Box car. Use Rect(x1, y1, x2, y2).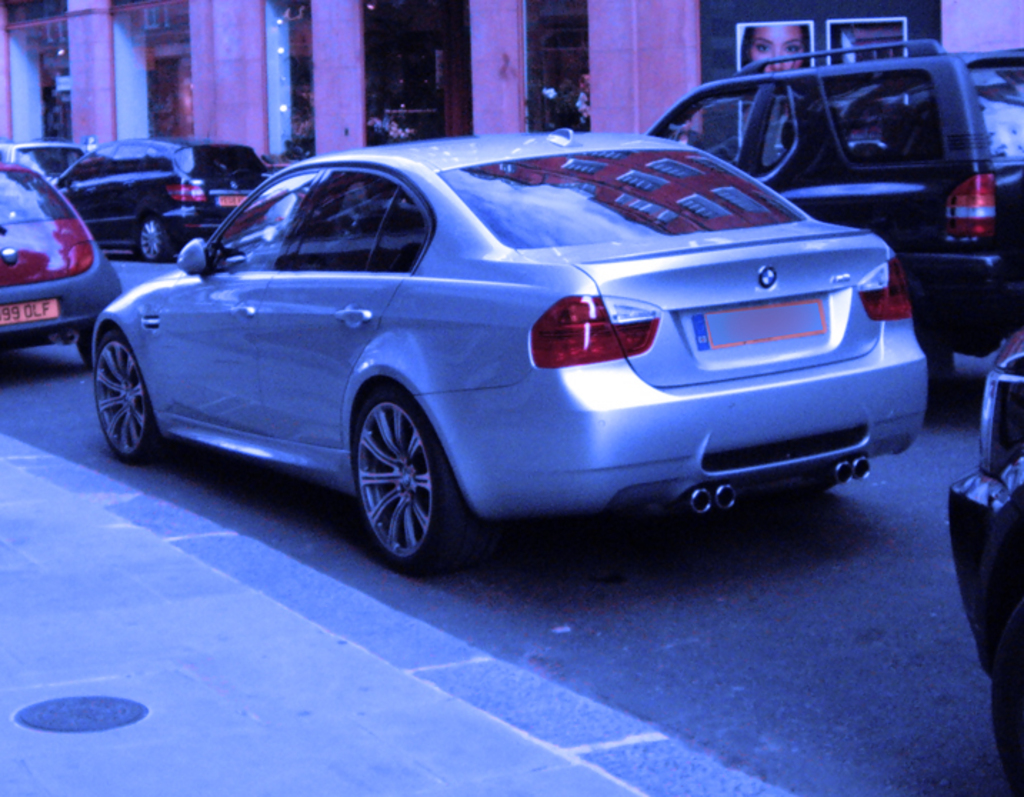
Rect(84, 129, 934, 581).
